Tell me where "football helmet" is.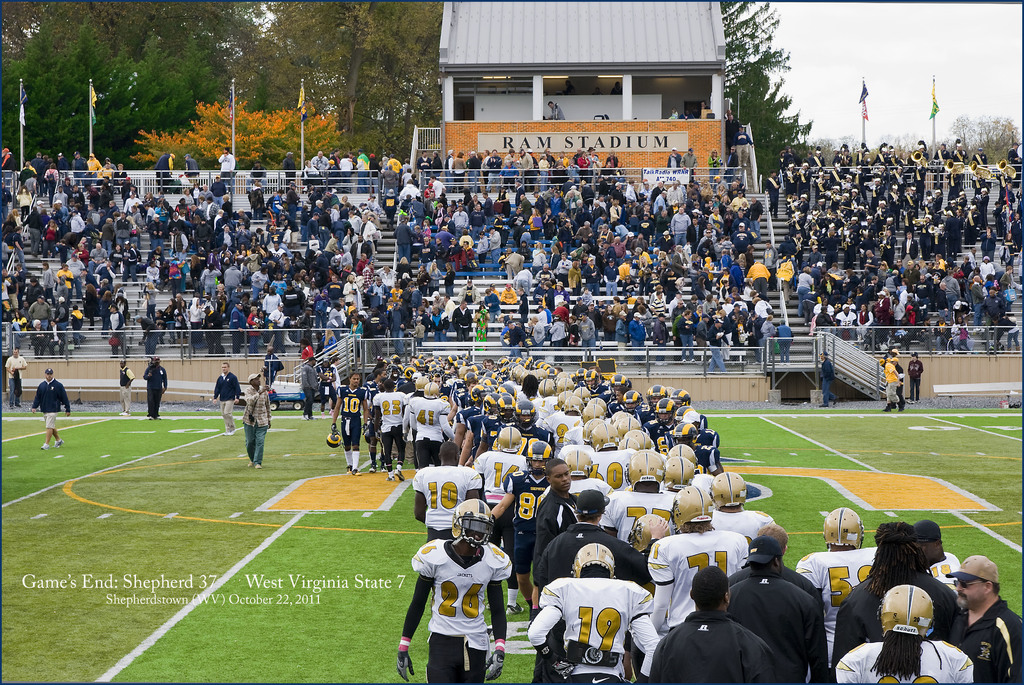
"football helmet" is at bbox=(630, 511, 670, 548).
